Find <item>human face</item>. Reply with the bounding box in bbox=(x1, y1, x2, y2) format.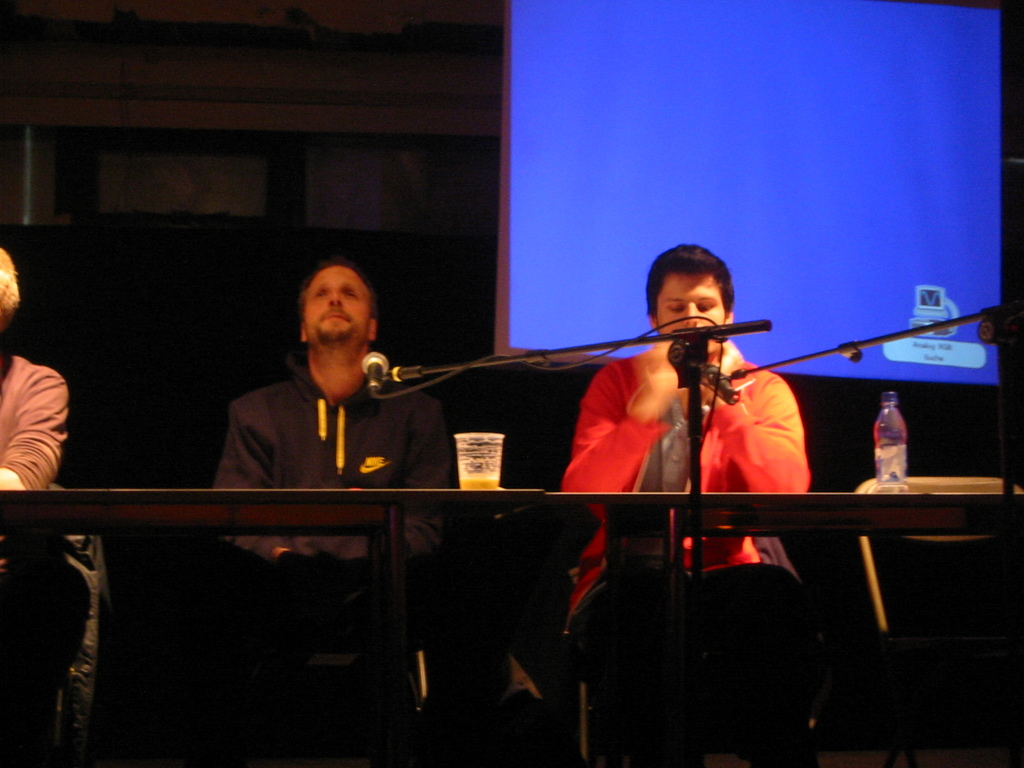
bbox=(651, 270, 736, 363).
